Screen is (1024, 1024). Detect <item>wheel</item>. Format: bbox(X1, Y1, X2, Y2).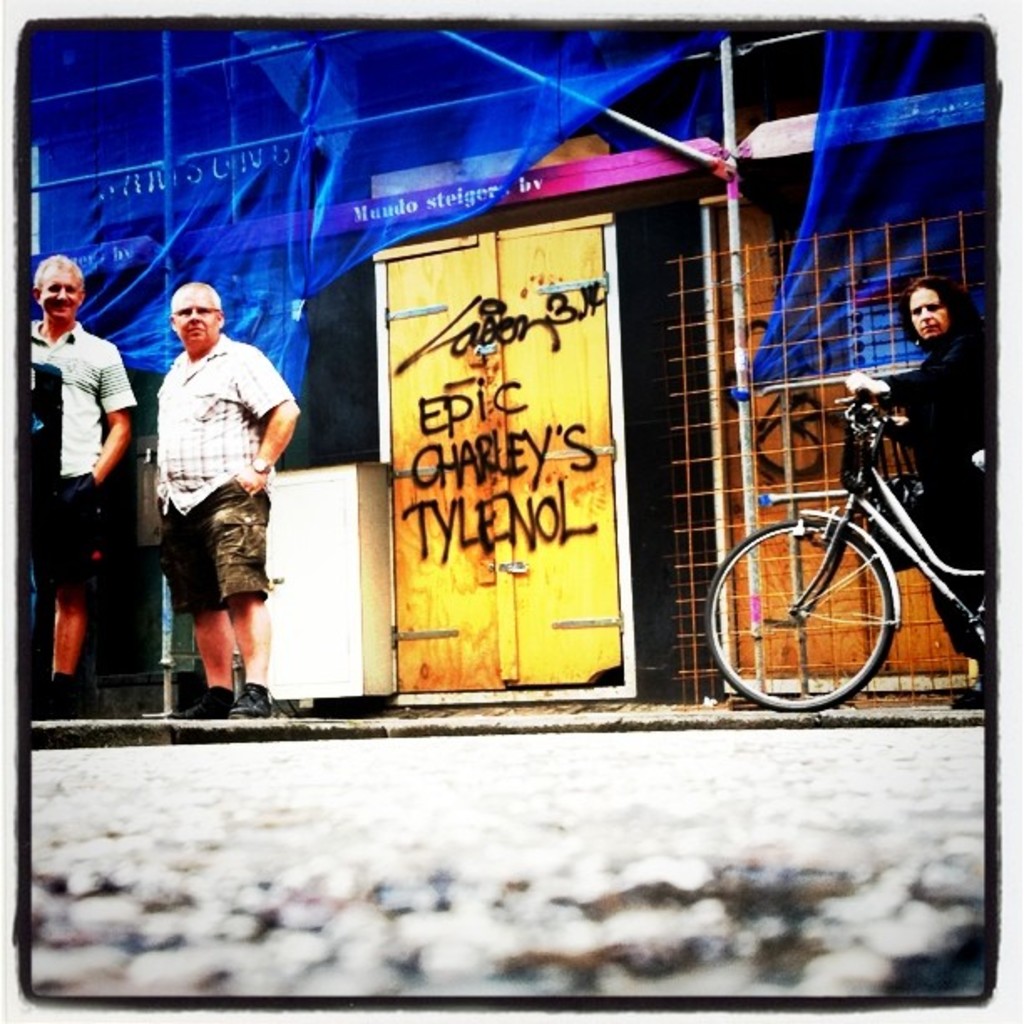
bbox(691, 517, 893, 718).
